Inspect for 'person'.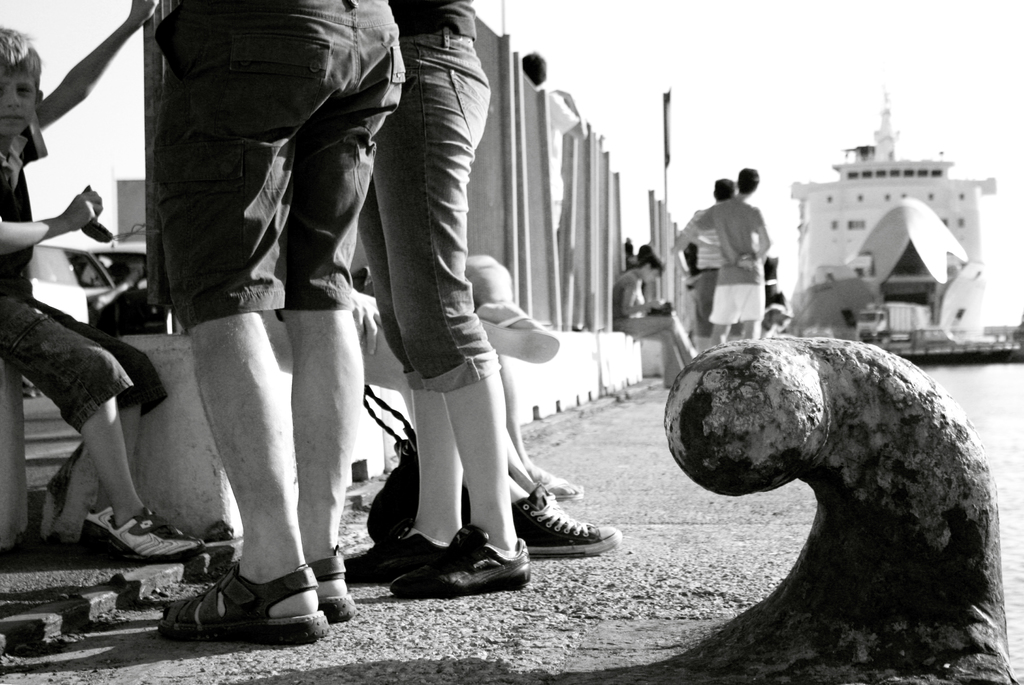
Inspection: detection(672, 179, 737, 354).
